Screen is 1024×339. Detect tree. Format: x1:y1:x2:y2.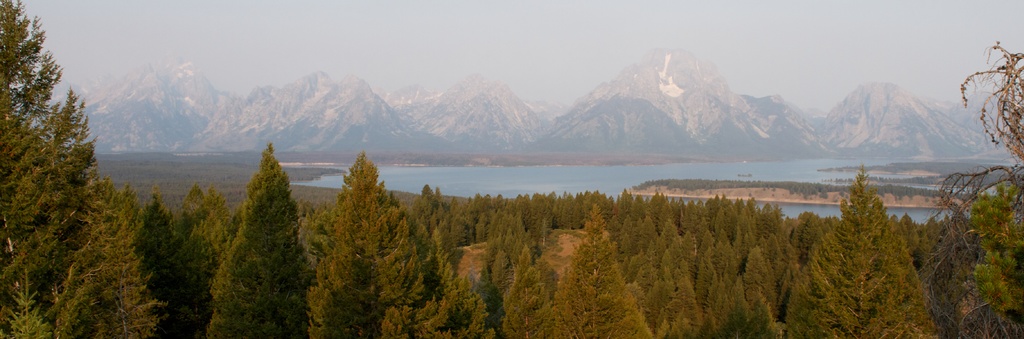
0:284:45:338.
